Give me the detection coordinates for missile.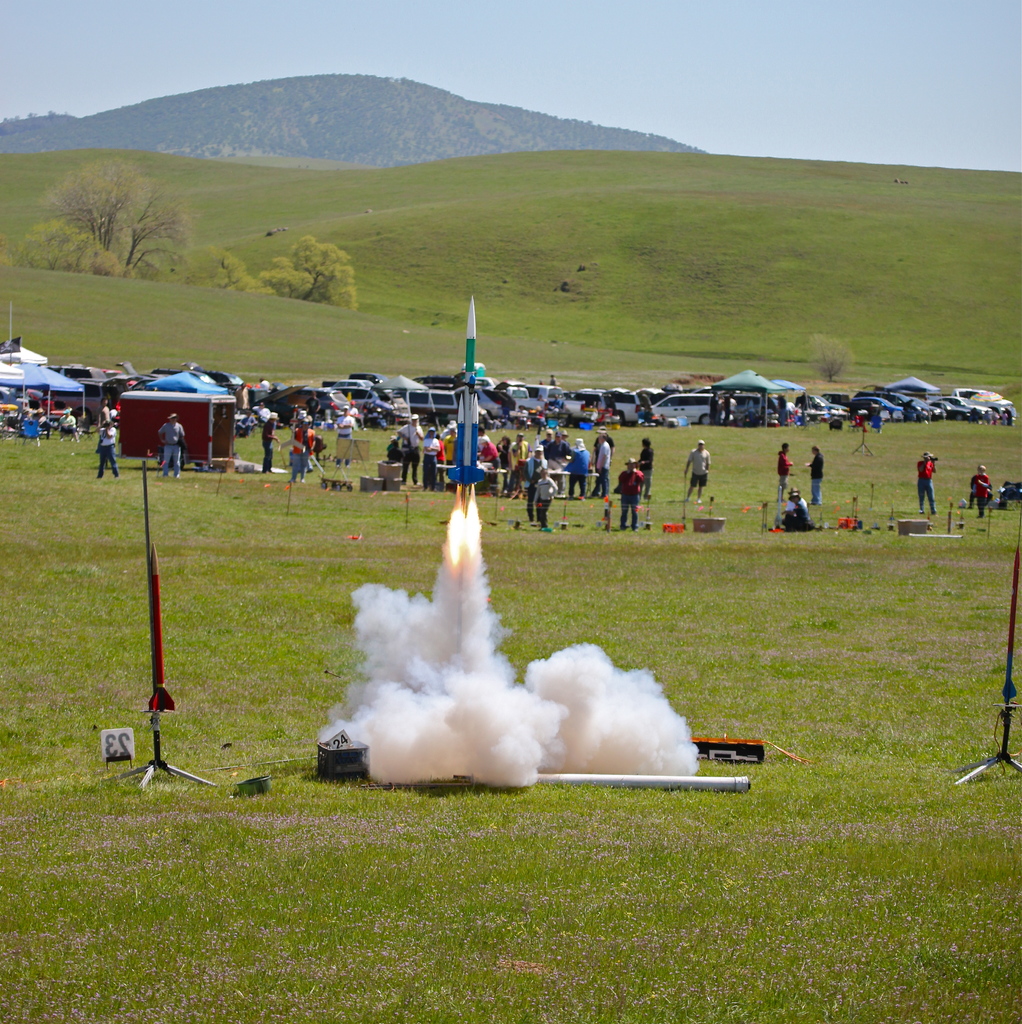
Rect(147, 542, 176, 711).
